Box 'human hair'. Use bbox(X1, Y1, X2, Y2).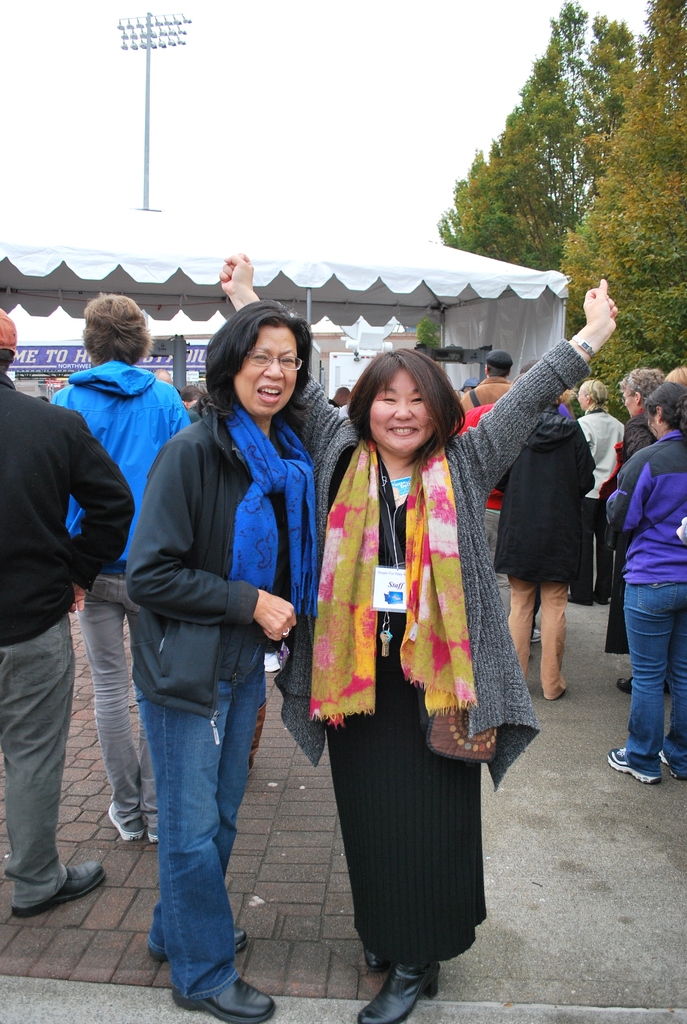
bbox(351, 339, 474, 467).
